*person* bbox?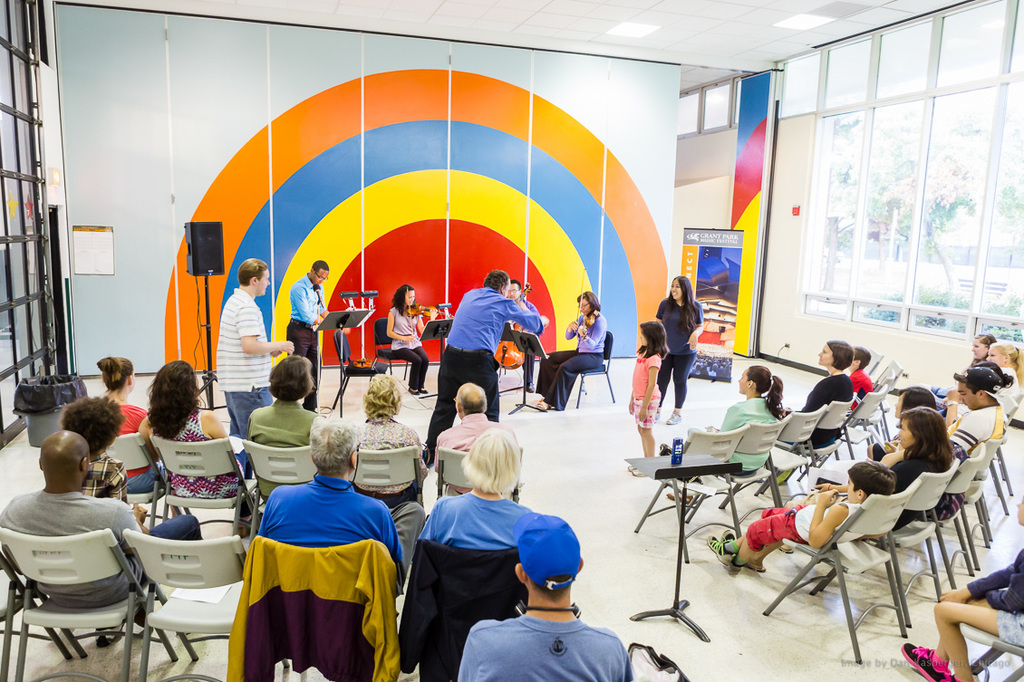
left=136, top=357, right=243, bottom=508
